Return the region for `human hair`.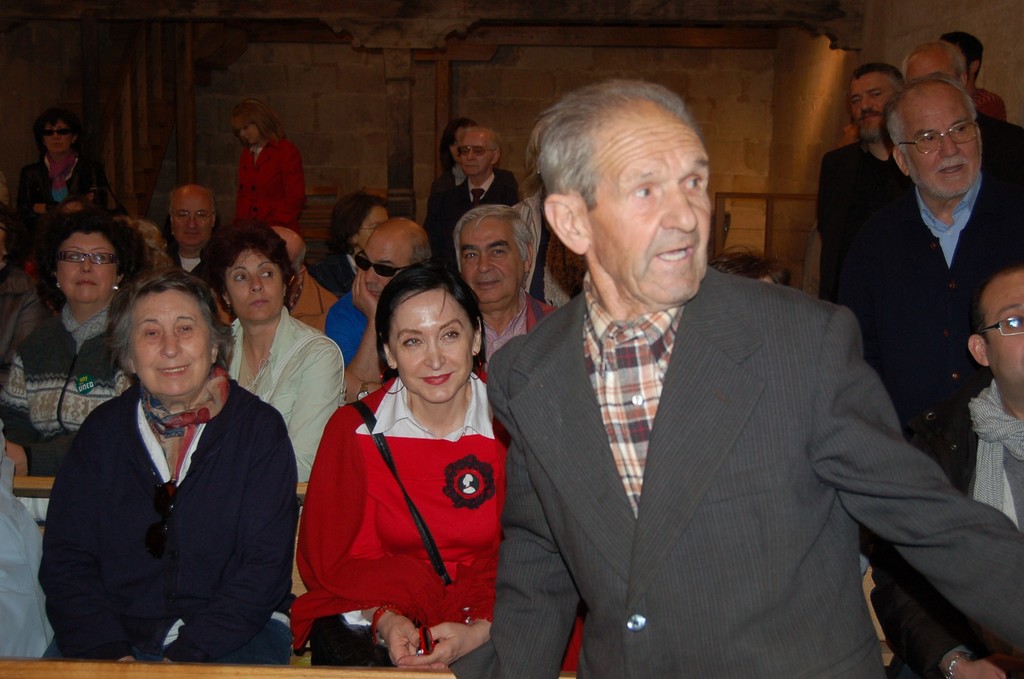
<region>533, 76, 737, 247</region>.
